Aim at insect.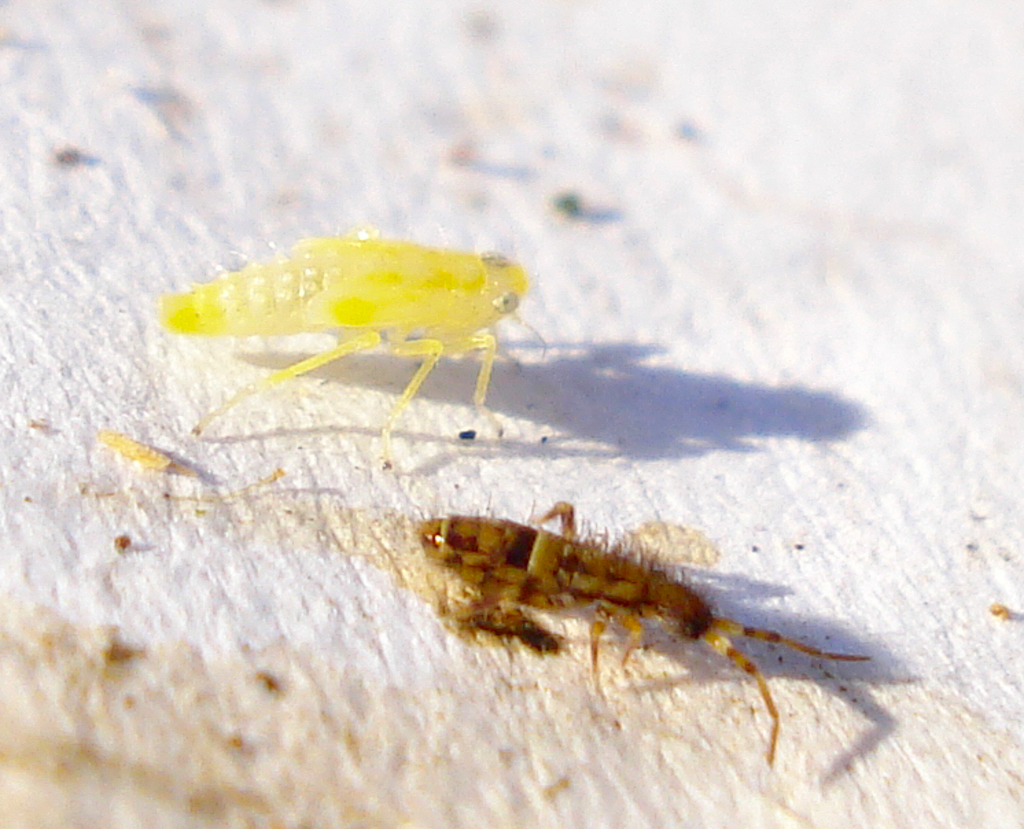
Aimed at <region>156, 237, 549, 461</region>.
